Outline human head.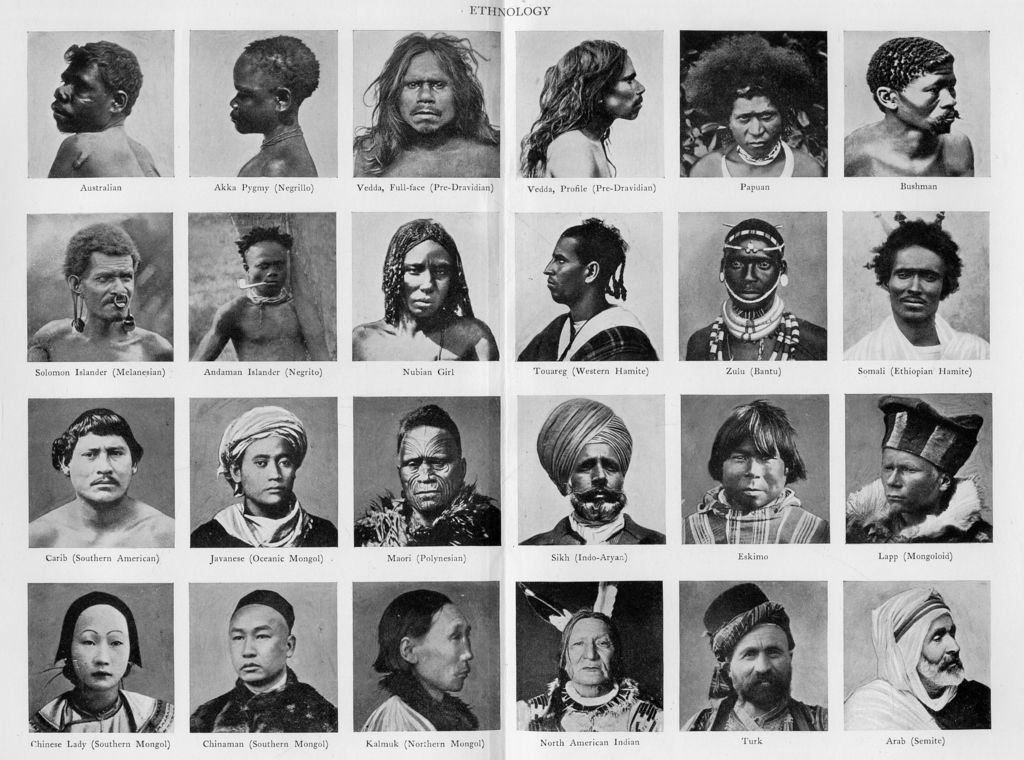
Outline: <box>230,33,321,132</box>.
